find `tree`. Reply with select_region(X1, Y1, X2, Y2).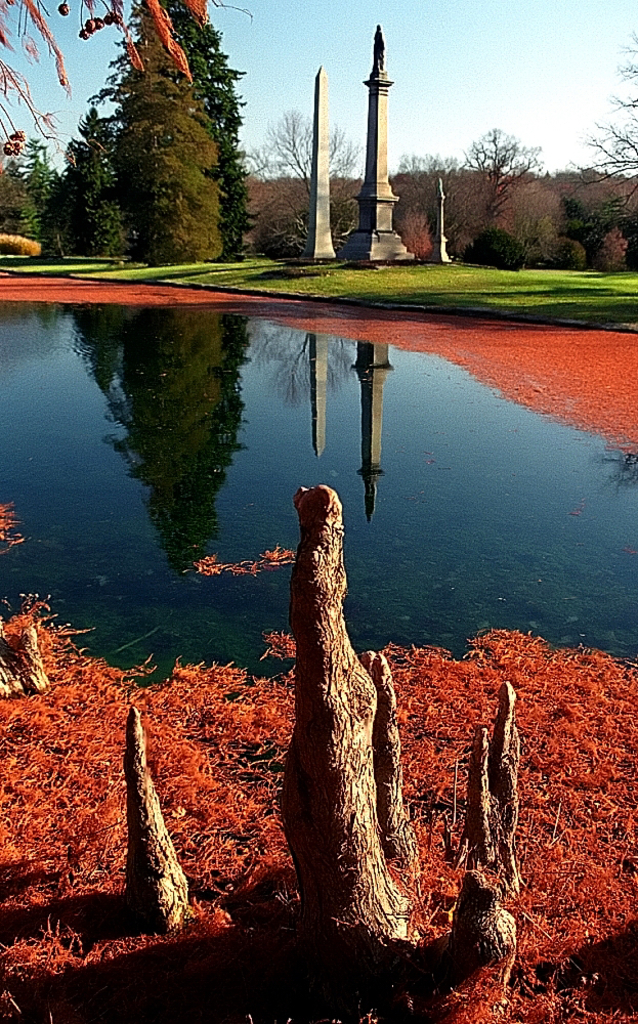
select_region(457, 121, 546, 229).
